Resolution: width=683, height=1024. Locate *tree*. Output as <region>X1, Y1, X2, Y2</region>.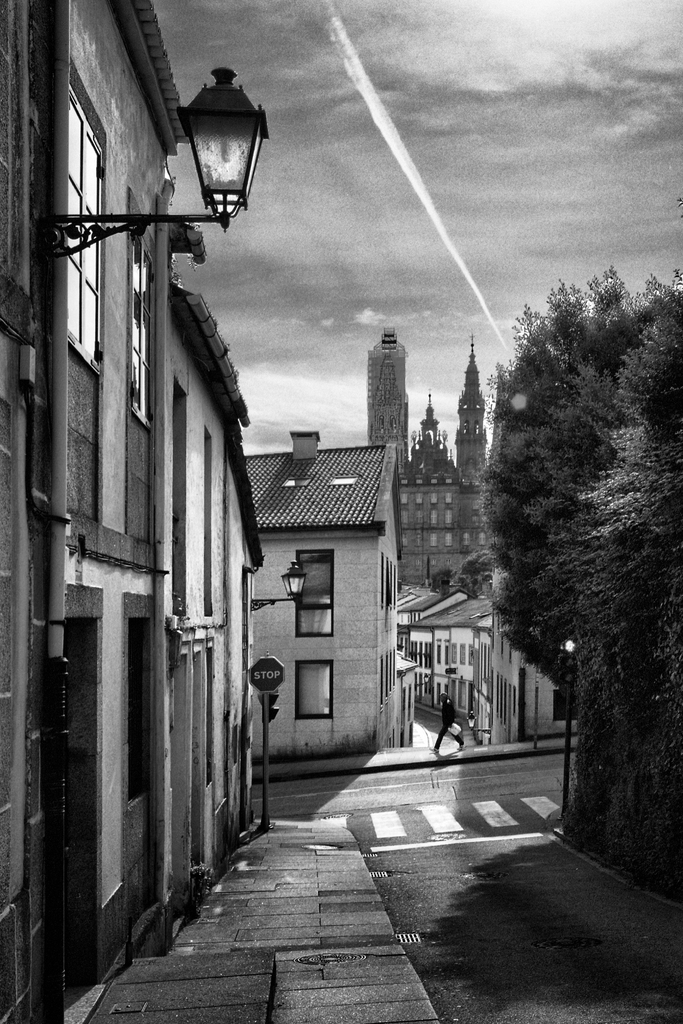
<region>550, 266, 682, 731</region>.
